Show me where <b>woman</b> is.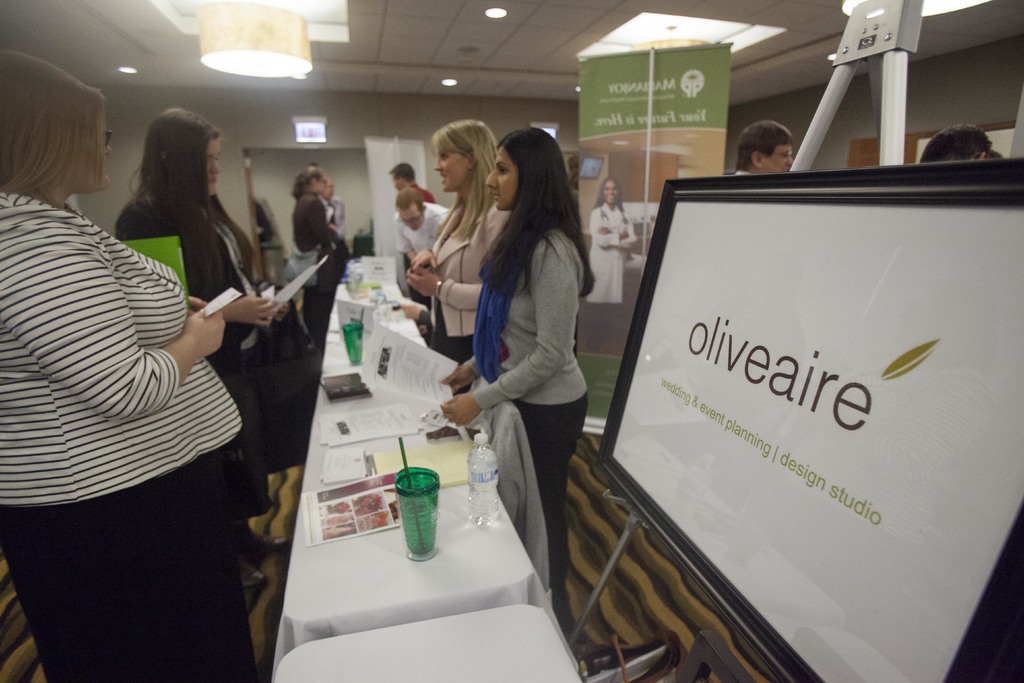
<b>woman</b> is at box=[294, 162, 335, 345].
